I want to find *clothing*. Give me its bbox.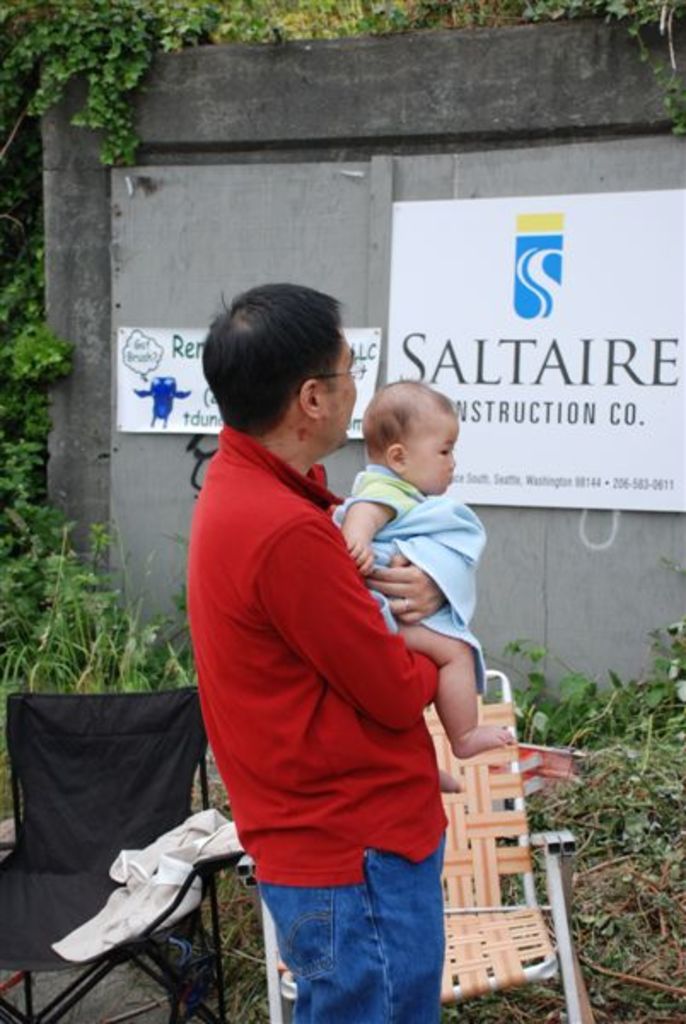
(left=195, top=411, right=471, bottom=952).
